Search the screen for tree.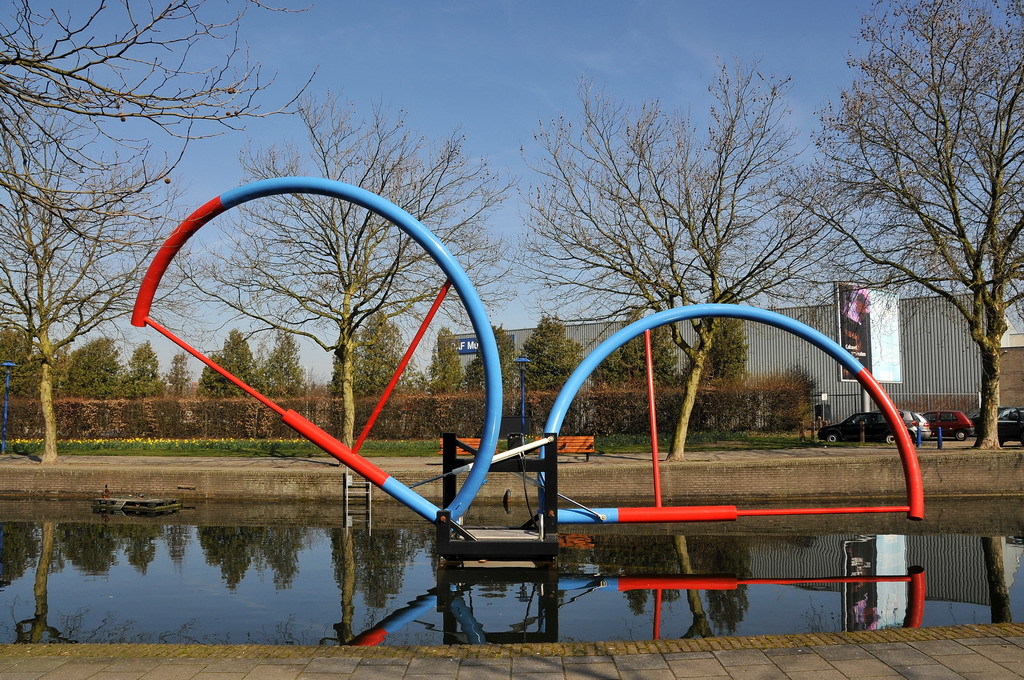
Found at pyautogui.locateOnScreen(324, 313, 418, 398).
